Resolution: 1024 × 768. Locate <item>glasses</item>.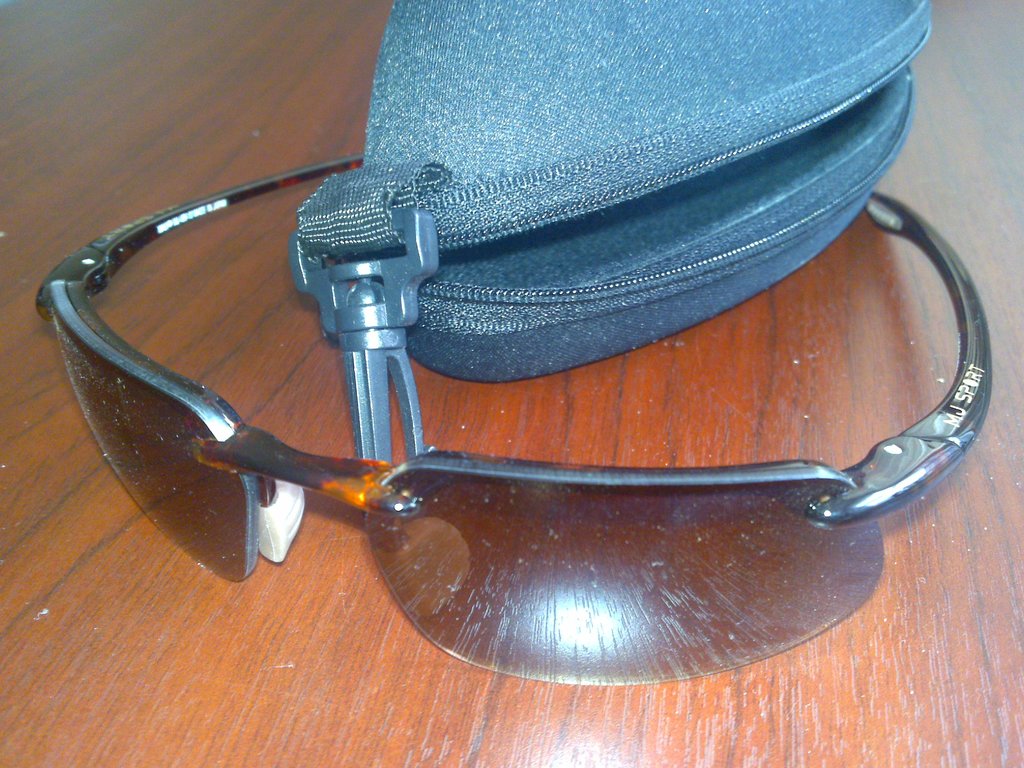
l=1, t=102, r=980, b=687.
